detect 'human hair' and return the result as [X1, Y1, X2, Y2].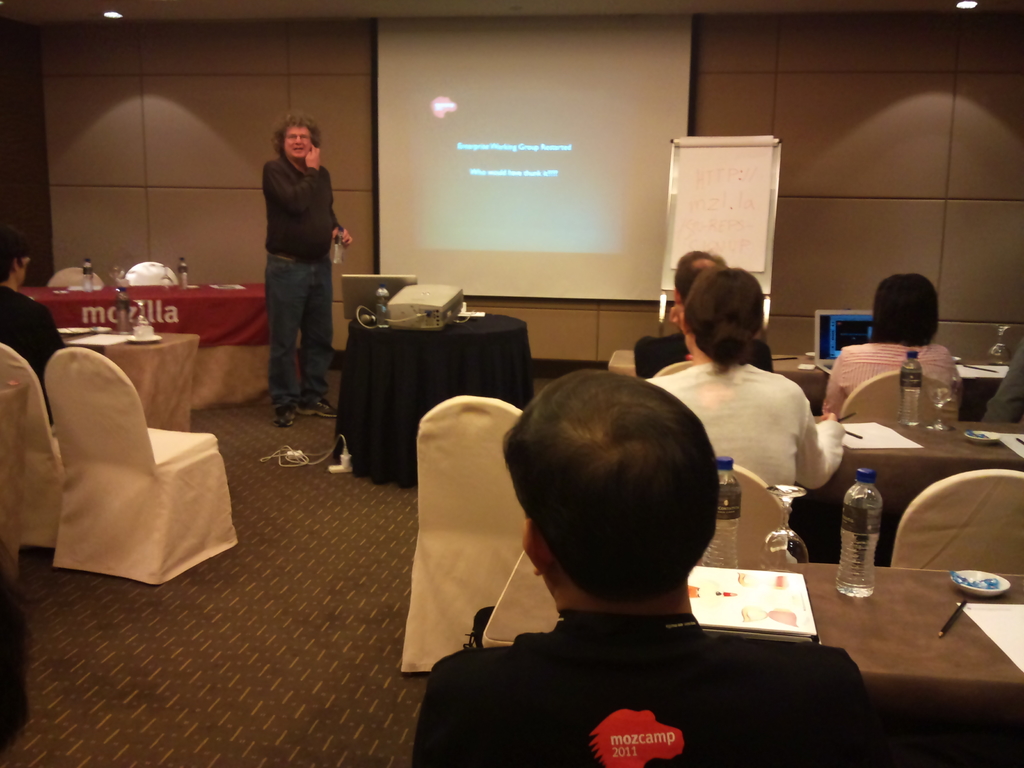
[673, 247, 727, 300].
